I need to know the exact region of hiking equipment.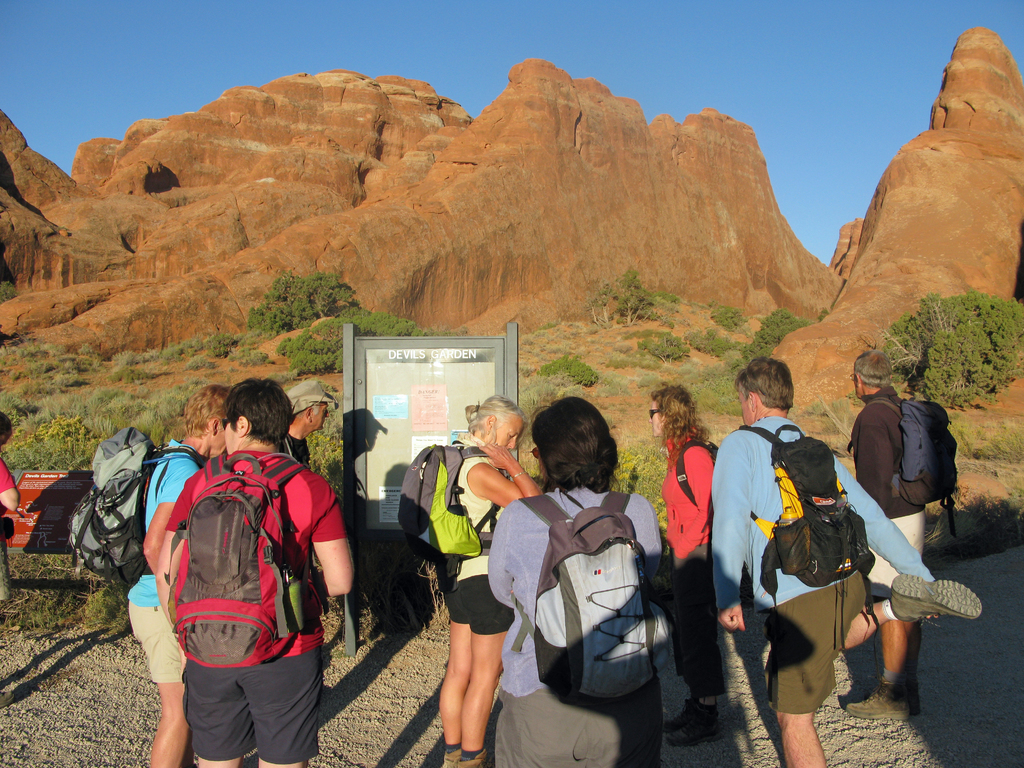
Region: {"x1": 166, "y1": 458, "x2": 310, "y2": 671}.
